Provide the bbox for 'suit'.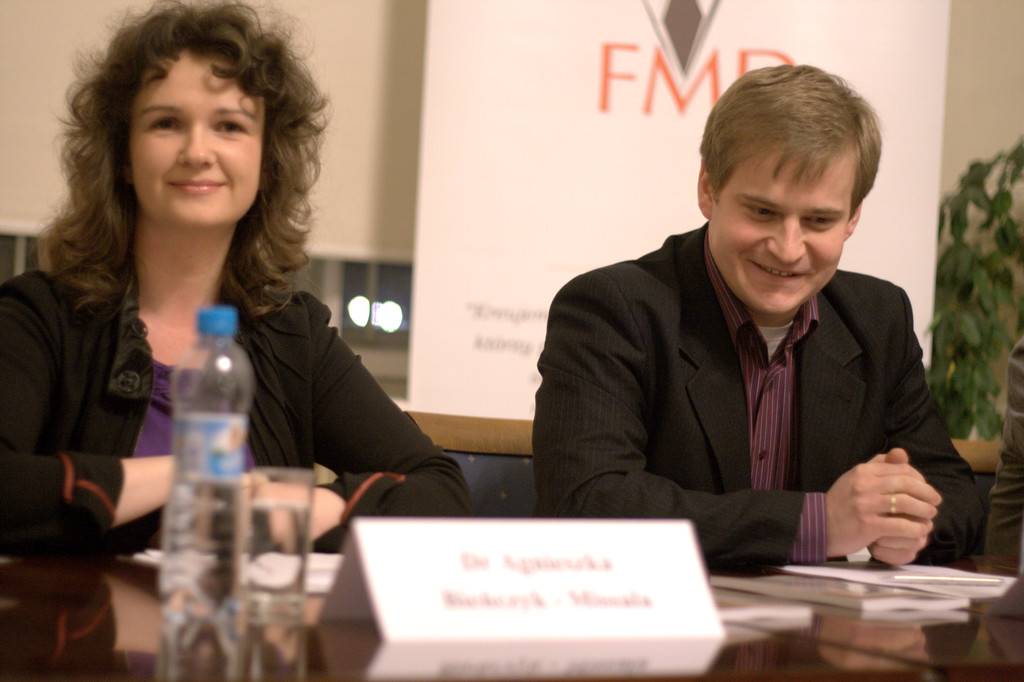
600, 189, 977, 578.
